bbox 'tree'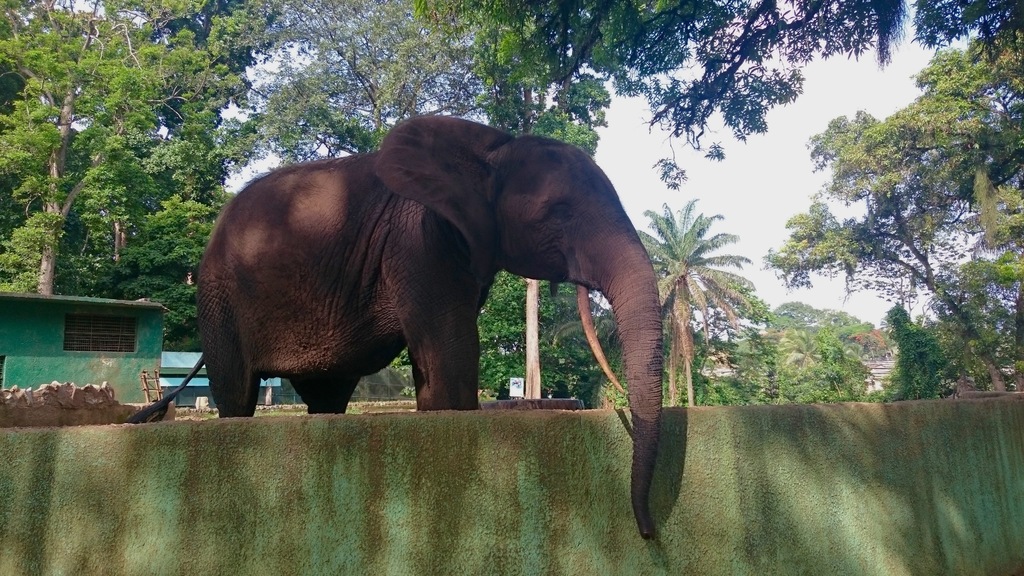
<bbox>413, 0, 918, 161</bbox>
